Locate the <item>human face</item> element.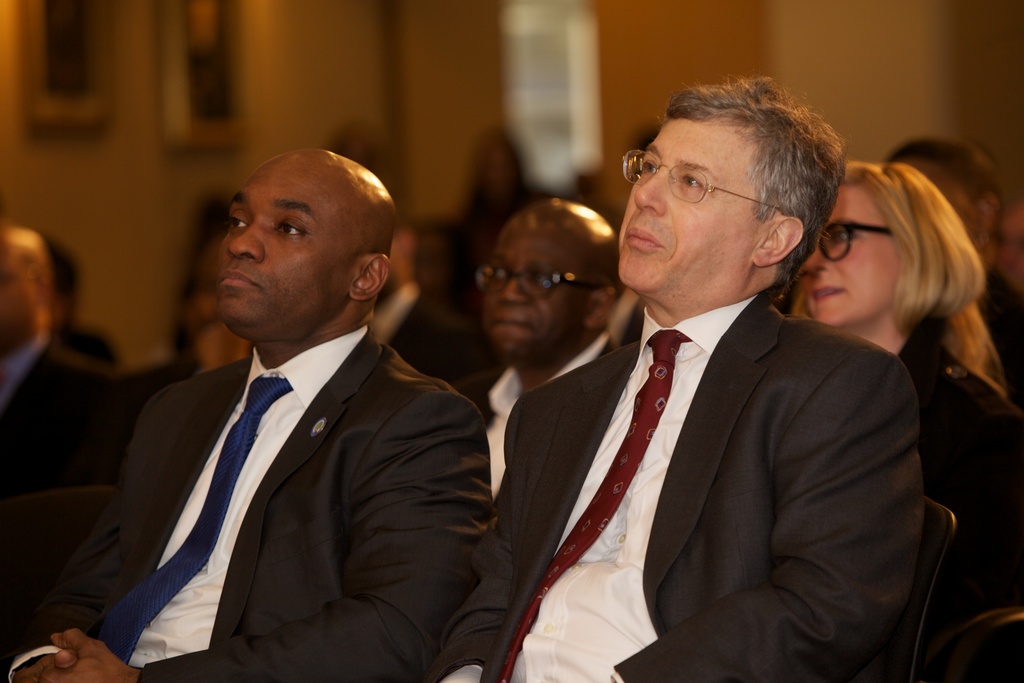
Element bbox: bbox(804, 194, 908, 322).
